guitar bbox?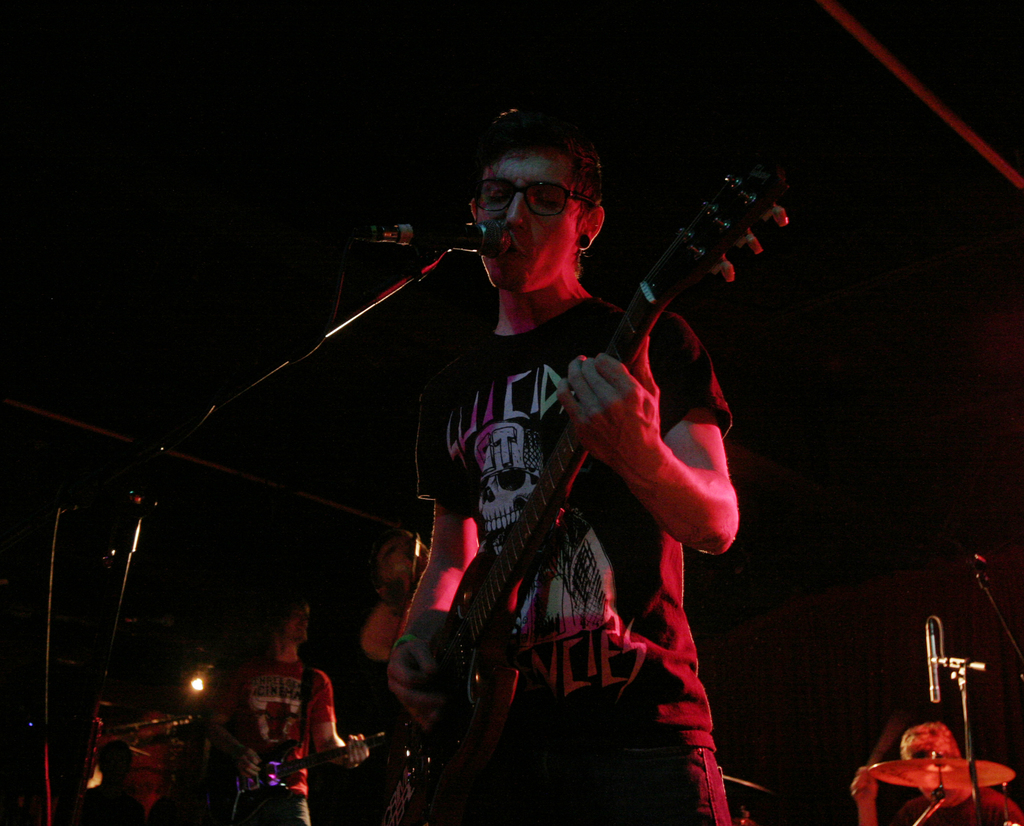
l=355, t=177, r=792, b=822
